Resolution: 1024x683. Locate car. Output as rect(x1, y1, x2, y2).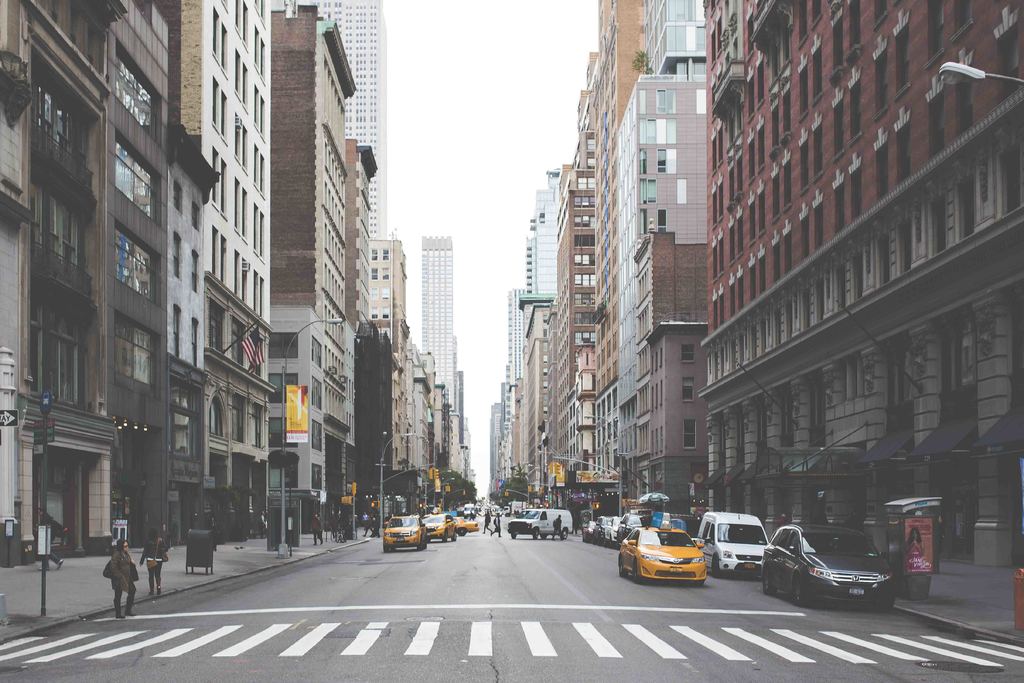
rect(379, 511, 430, 549).
